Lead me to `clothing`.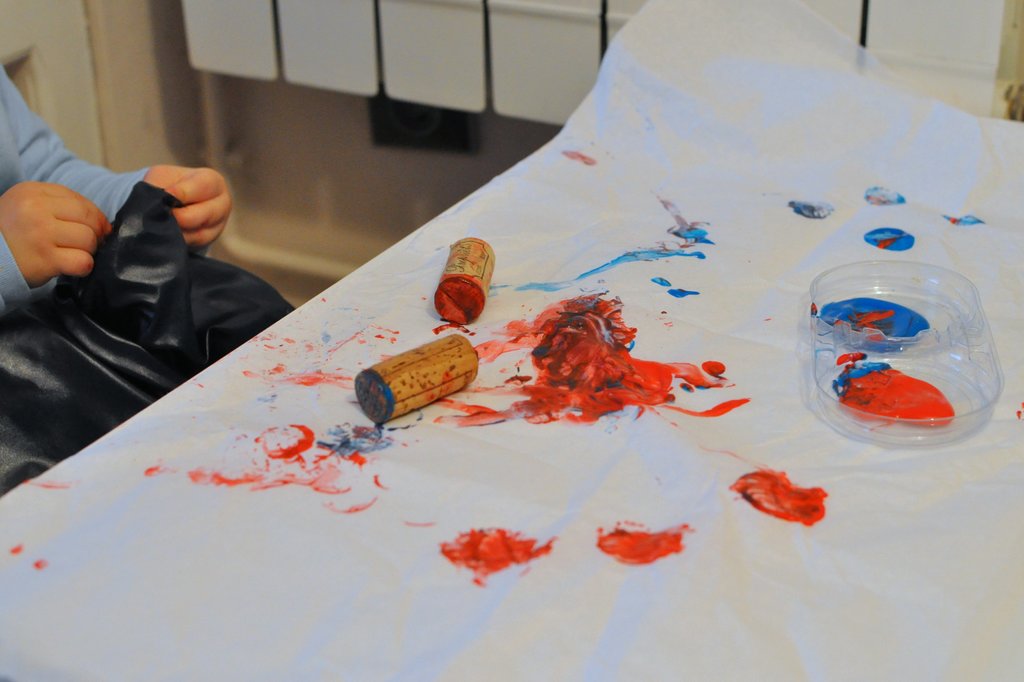
Lead to bbox=(0, 114, 292, 469).
